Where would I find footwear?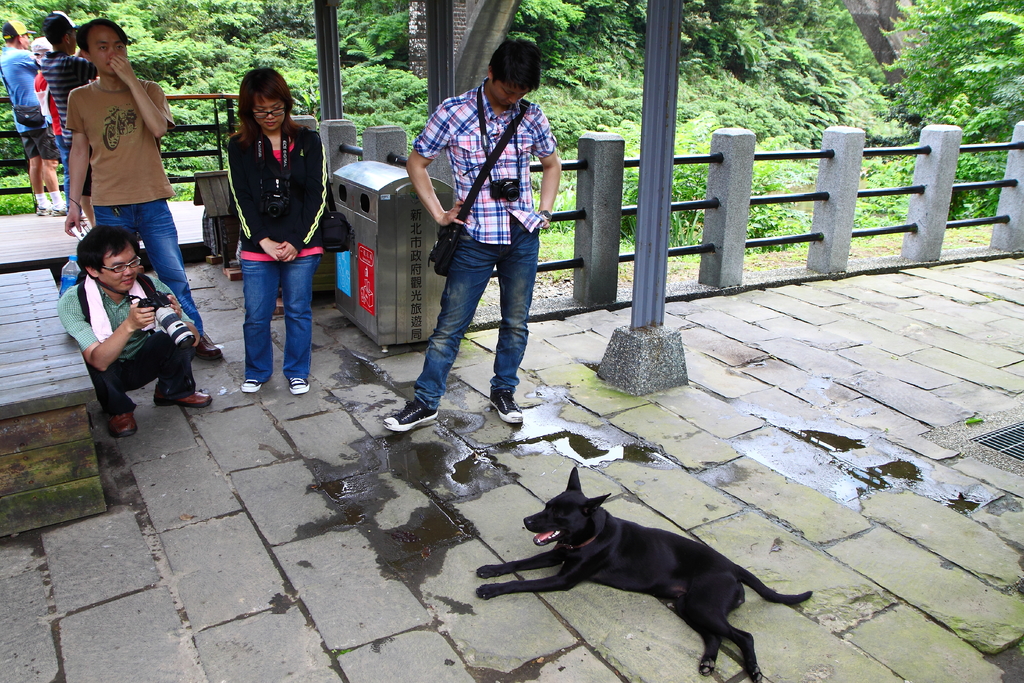
At BBox(237, 378, 262, 393).
